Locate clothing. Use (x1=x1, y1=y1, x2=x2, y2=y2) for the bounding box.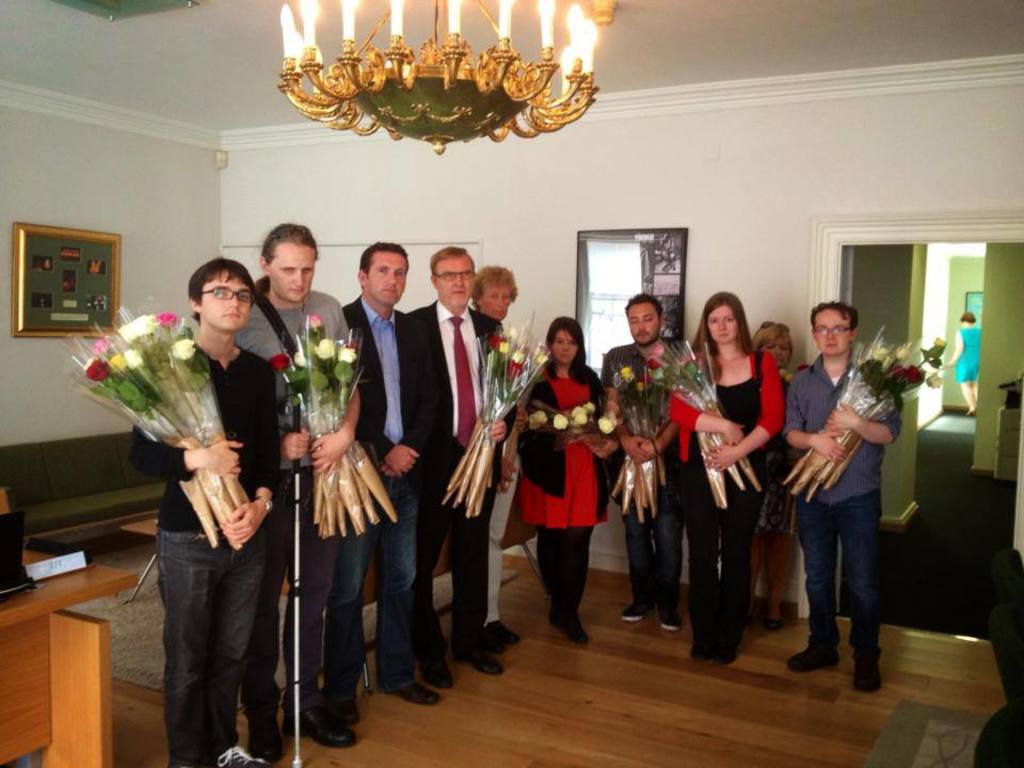
(x1=617, y1=490, x2=681, y2=608).
